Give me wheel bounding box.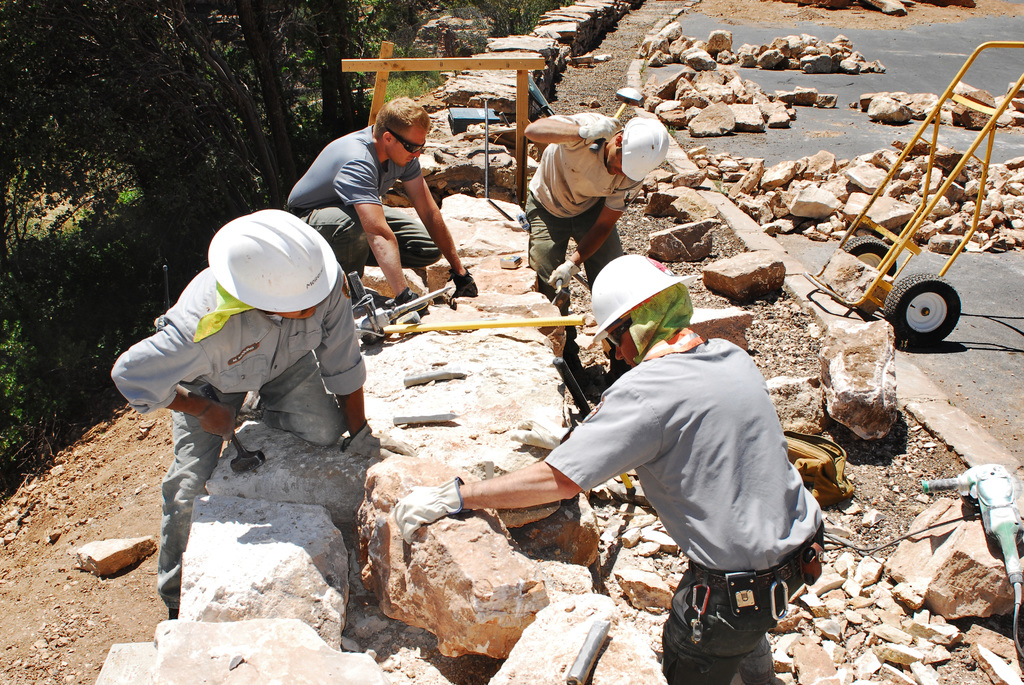
<box>844,235,898,277</box>.
